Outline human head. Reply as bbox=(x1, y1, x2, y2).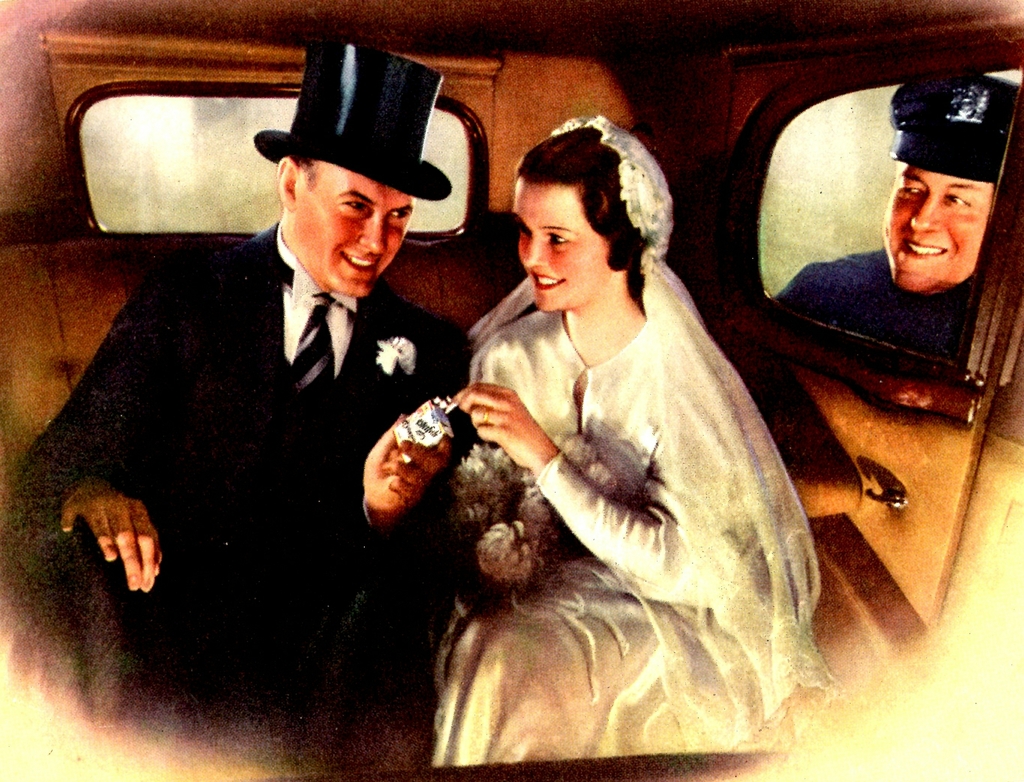
bbox=(279, 154, 415, 298).
